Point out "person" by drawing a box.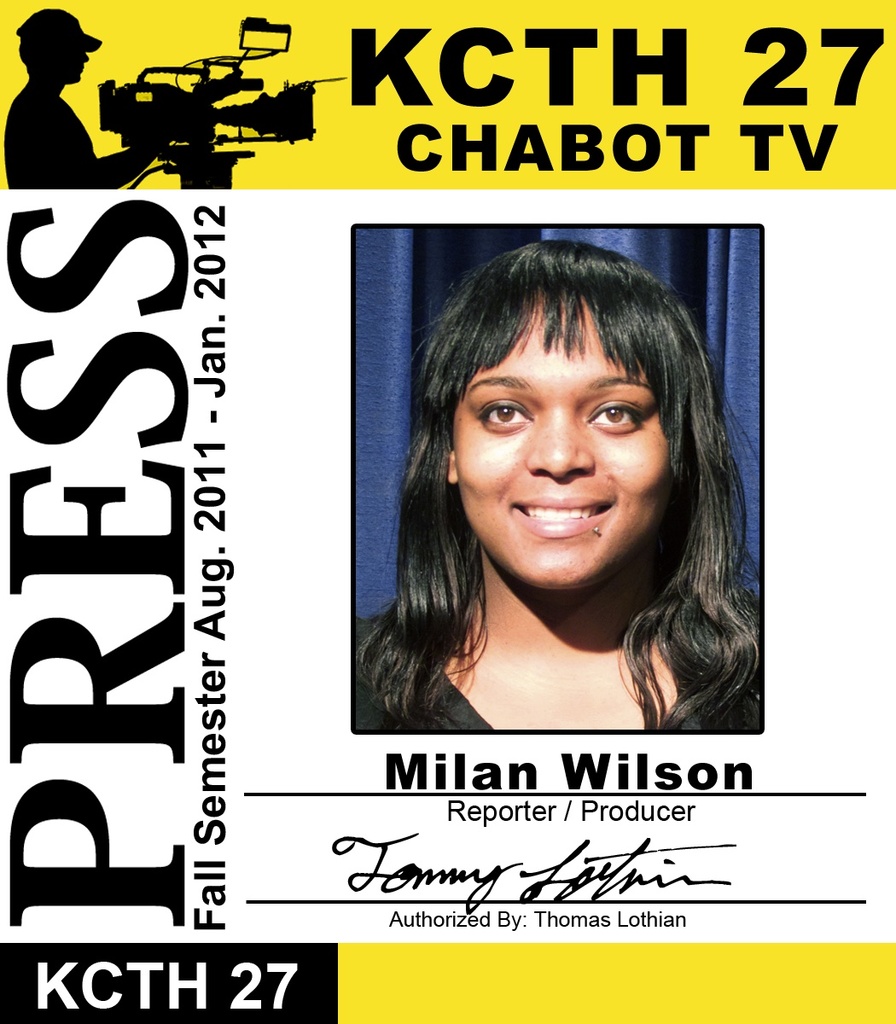
<bbox>11, 9, 97, 165</bbox>.
